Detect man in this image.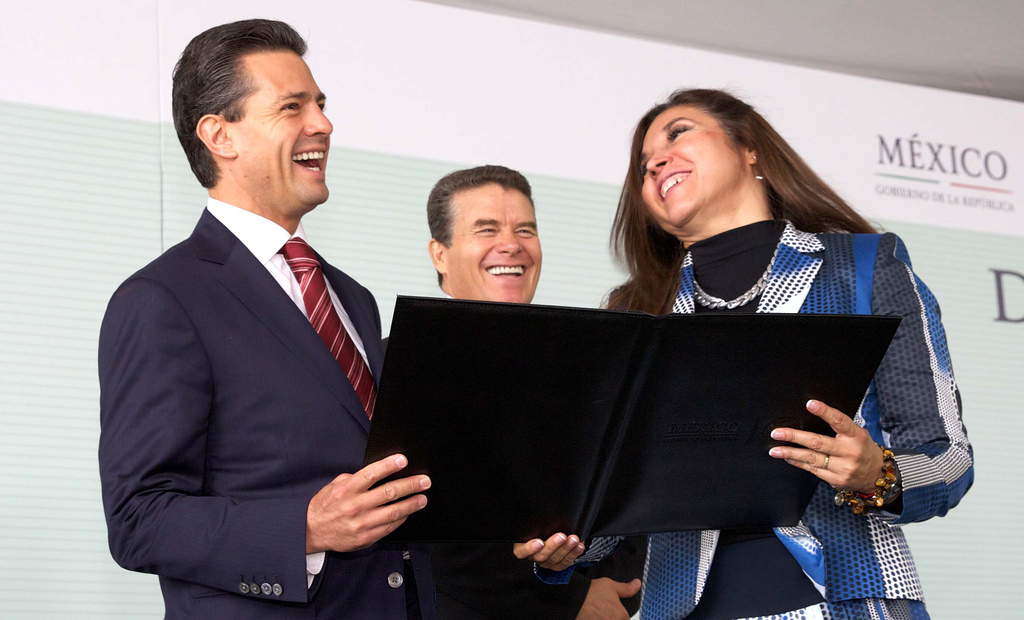
Detection: crop(84, 35, 412, 607).
